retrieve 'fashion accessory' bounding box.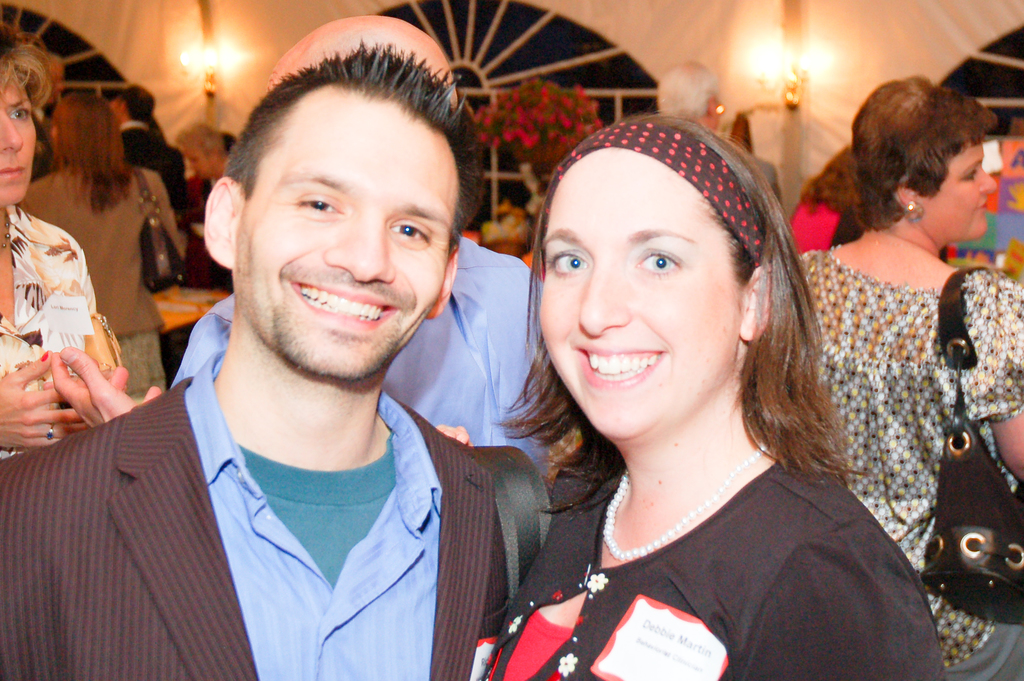
Bounding box: 540 121 763 281.
